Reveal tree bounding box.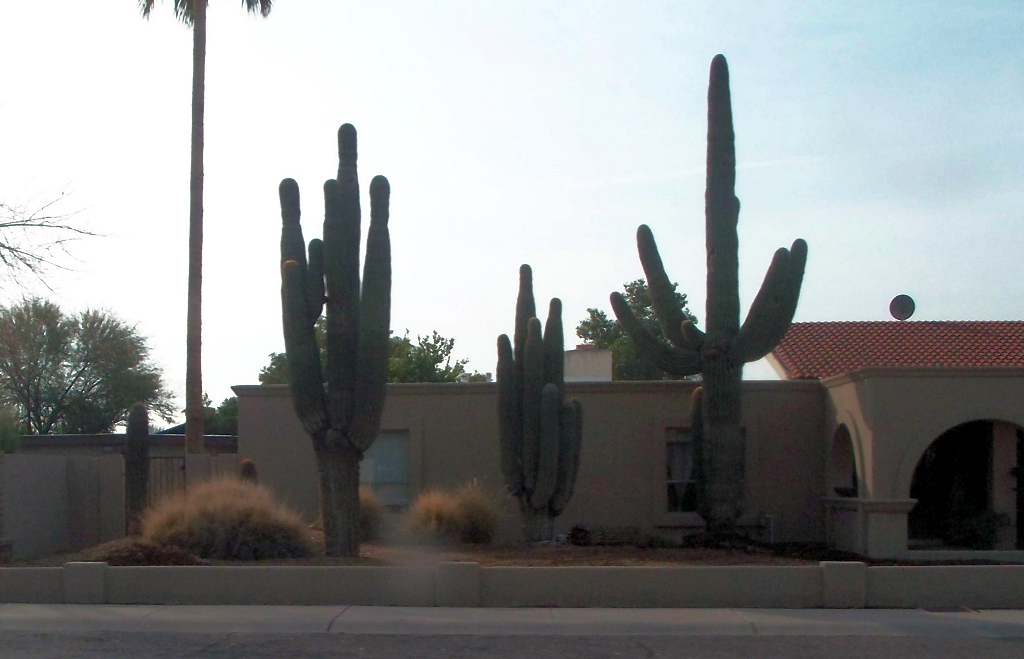
Revealed: [574,279,697,379].
